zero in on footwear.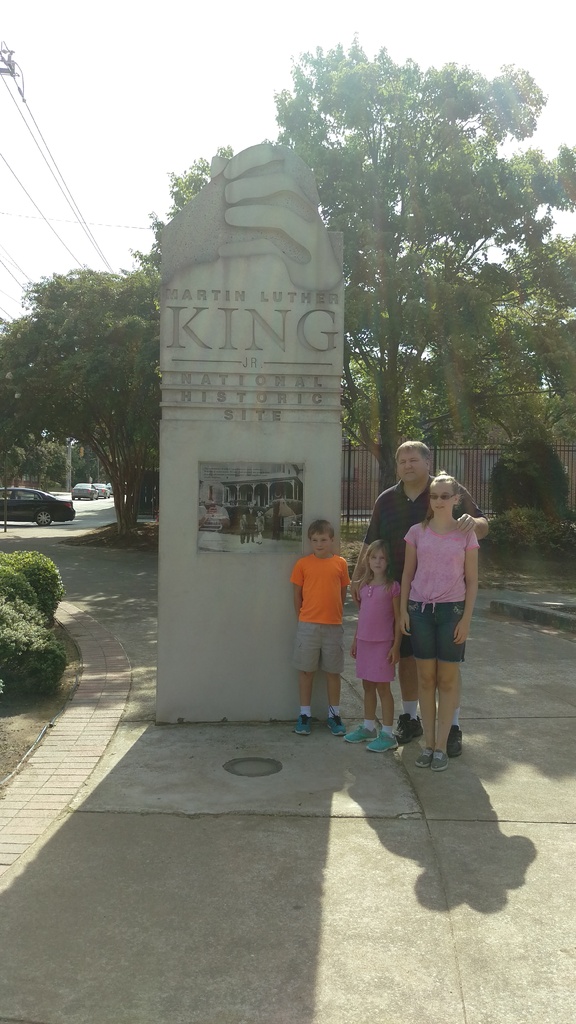
Zeroed in: rect(415, 742, 434, 765).
